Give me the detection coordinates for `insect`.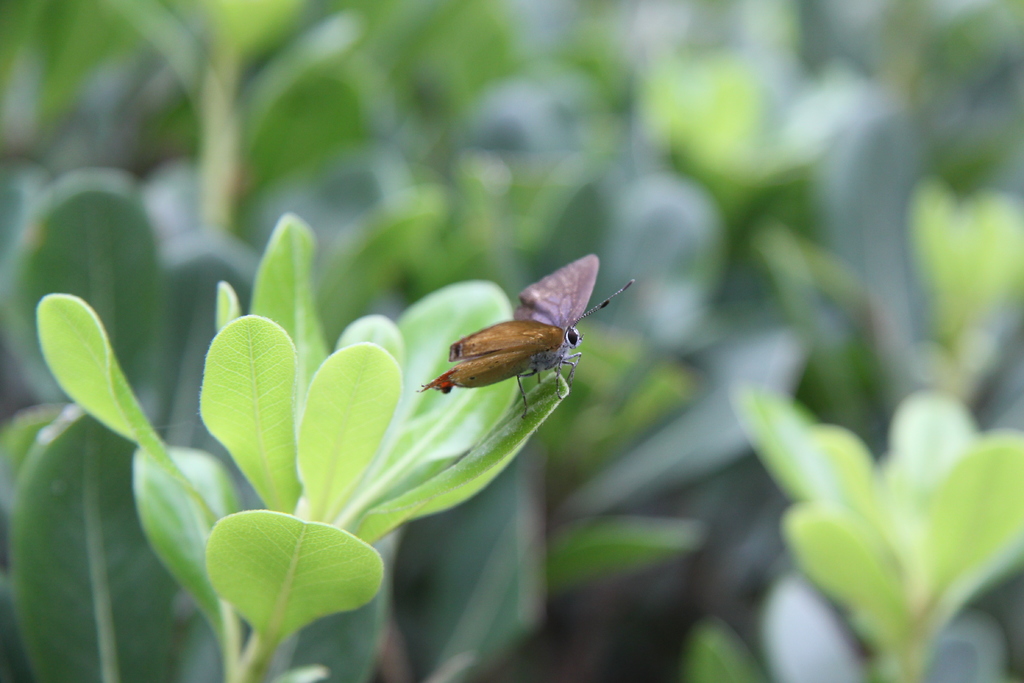
detection(414, 253, 635, 420).
